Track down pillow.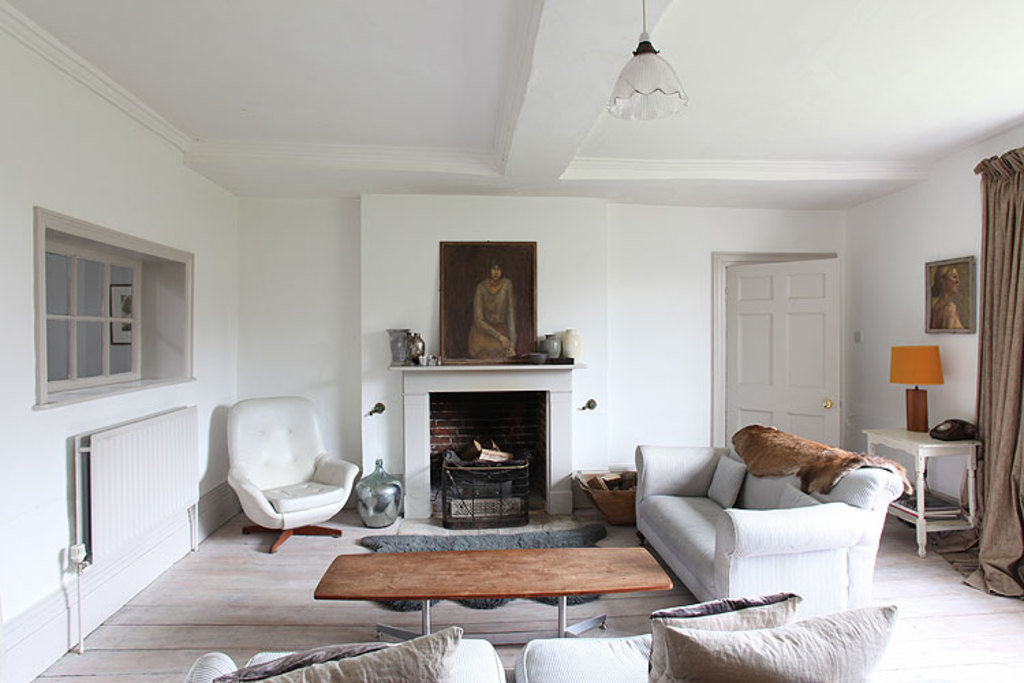
Tracked to bbox=(209, 627, 463, 682).
